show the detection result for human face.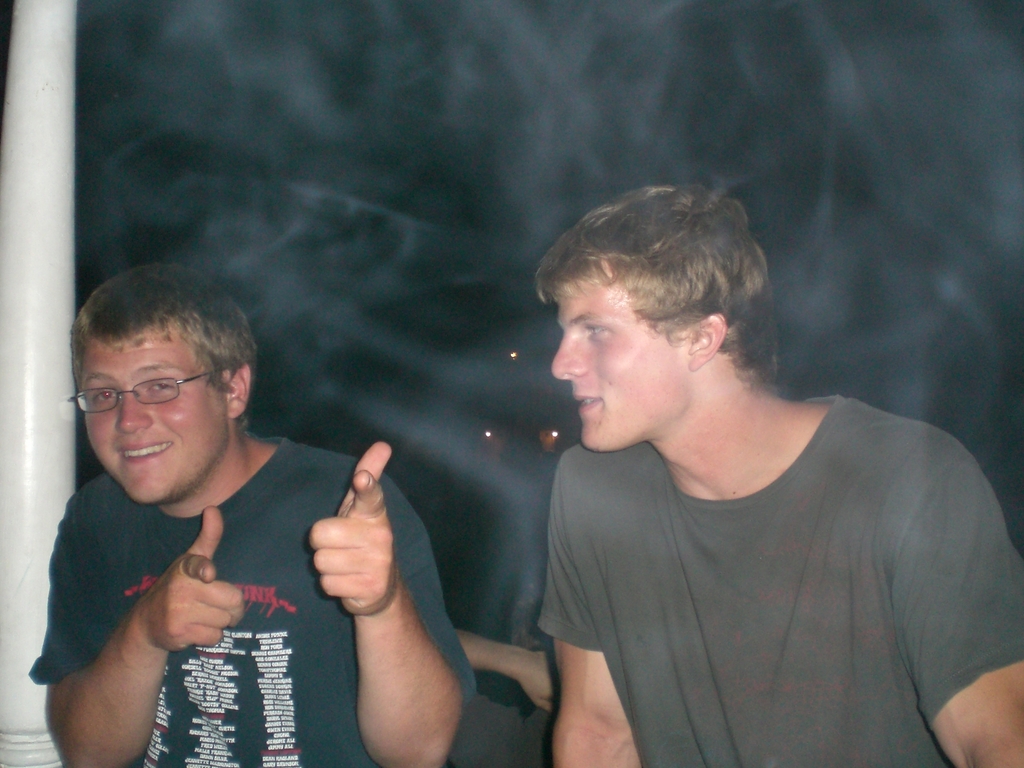
[86,328,230,502].
